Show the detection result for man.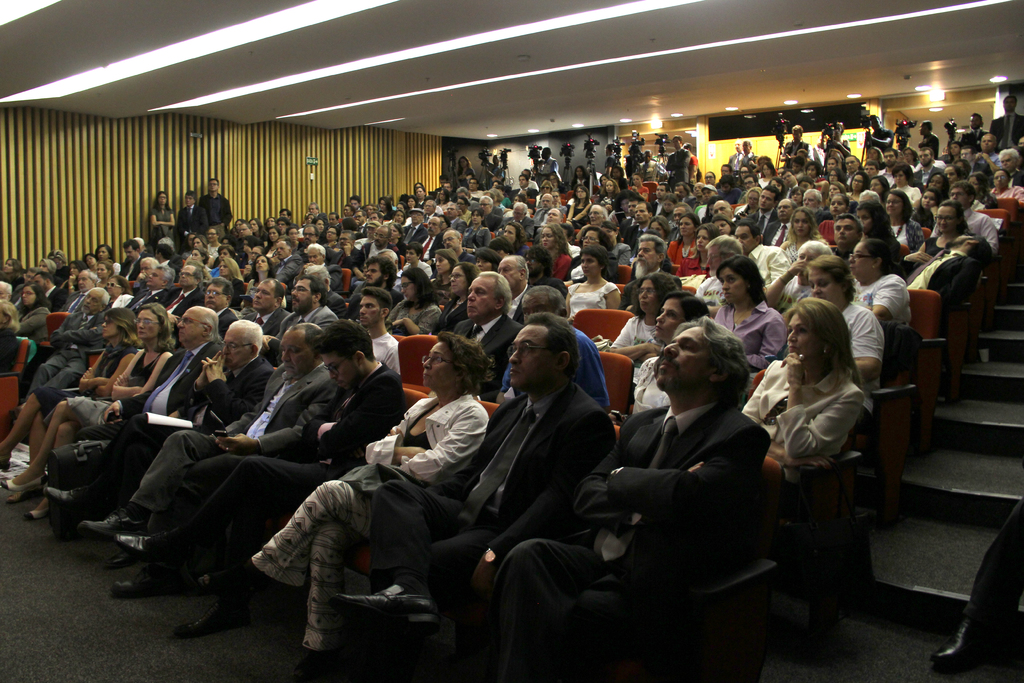
box(626, 199, 641, 224).
